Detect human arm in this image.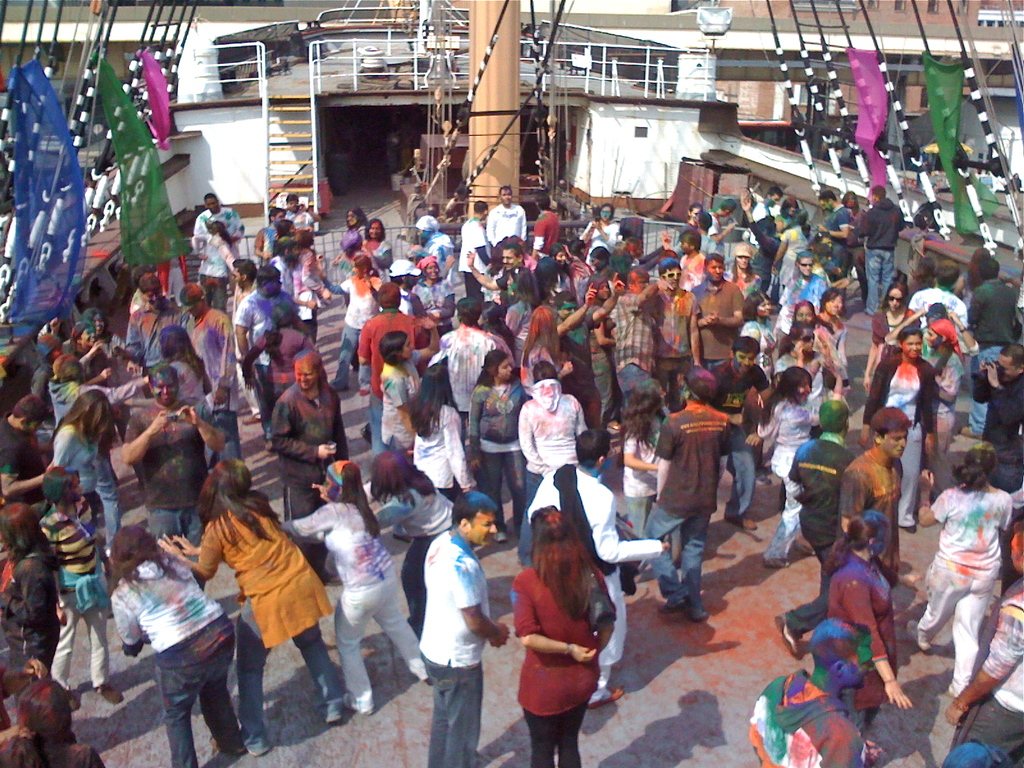
Detection: bbox=[465, 375, 484, 466].
